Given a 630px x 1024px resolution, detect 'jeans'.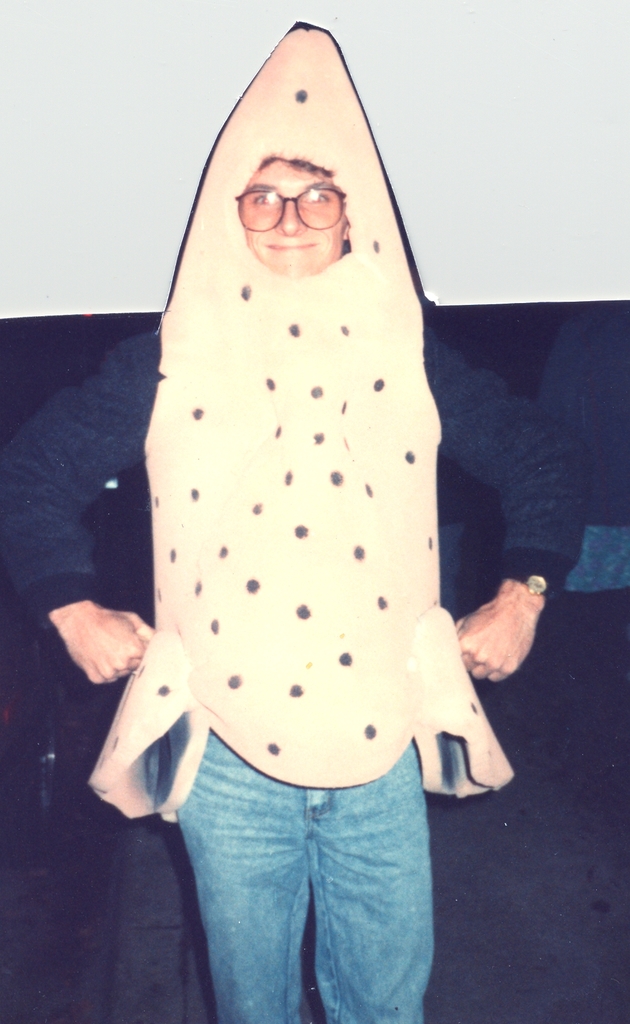
[x1=132, y1=749, x2=467, y2=1017].
